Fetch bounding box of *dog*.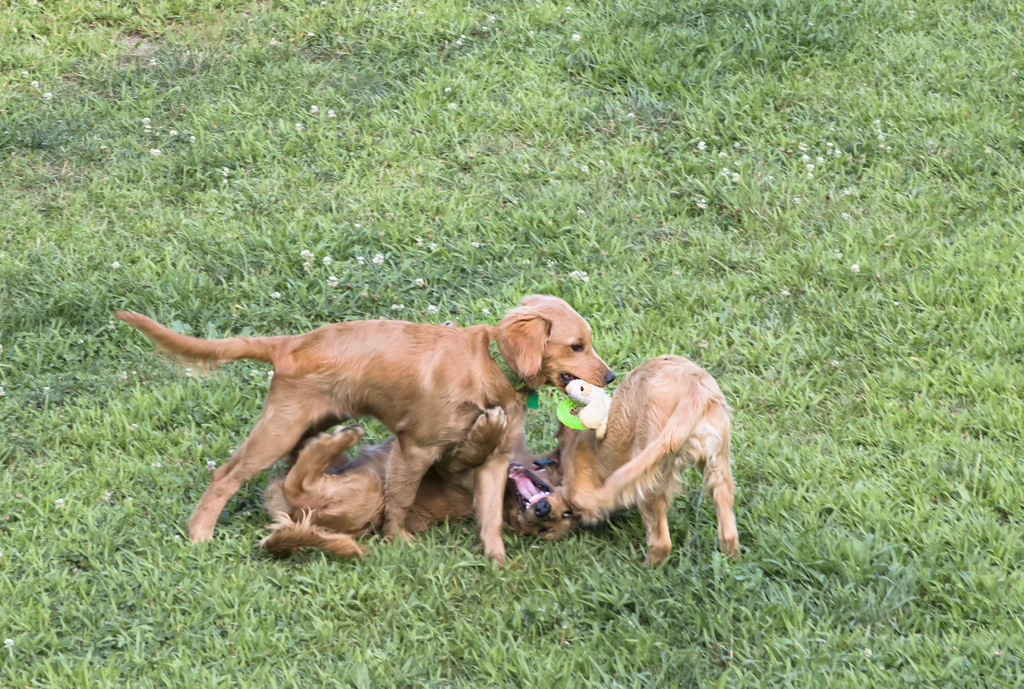
Bbox: [x1=563, y1=378, x2=612, y2=440].
